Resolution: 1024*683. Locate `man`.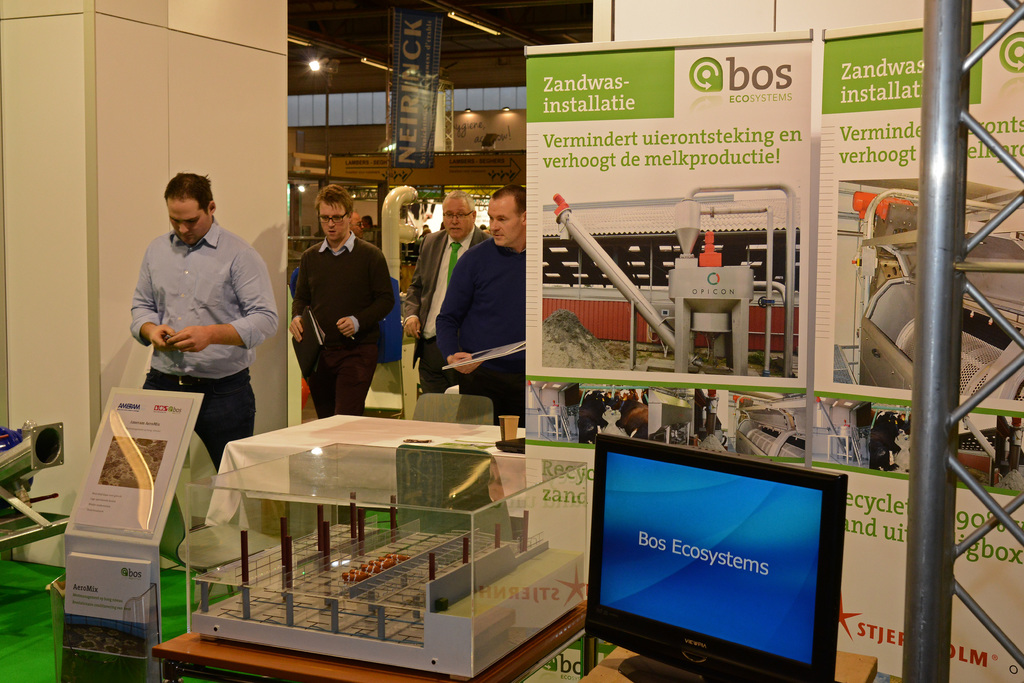
{"left": 290, "top": 187, "right": 394, "bottom": 415}.
